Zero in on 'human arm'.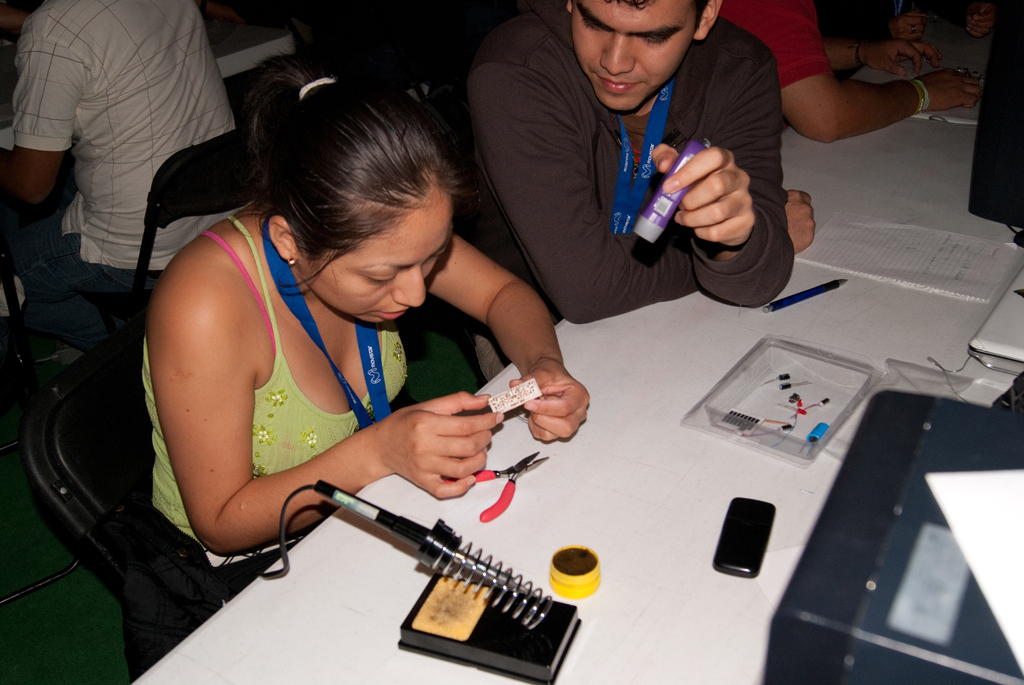
Zeroed in: 643, 118, 785, 293.
